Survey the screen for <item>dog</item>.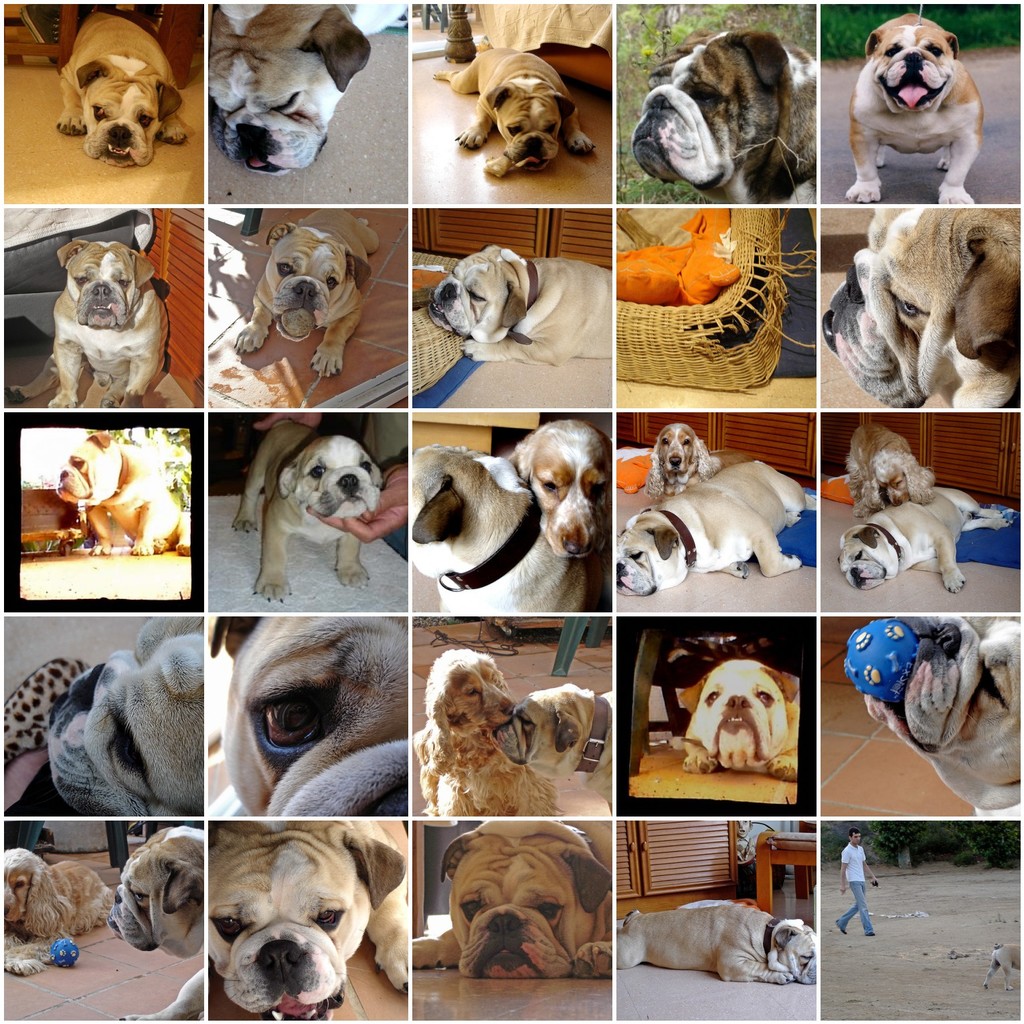
Survey found: [x1=853, y1=9, x2=987, y2=200].
